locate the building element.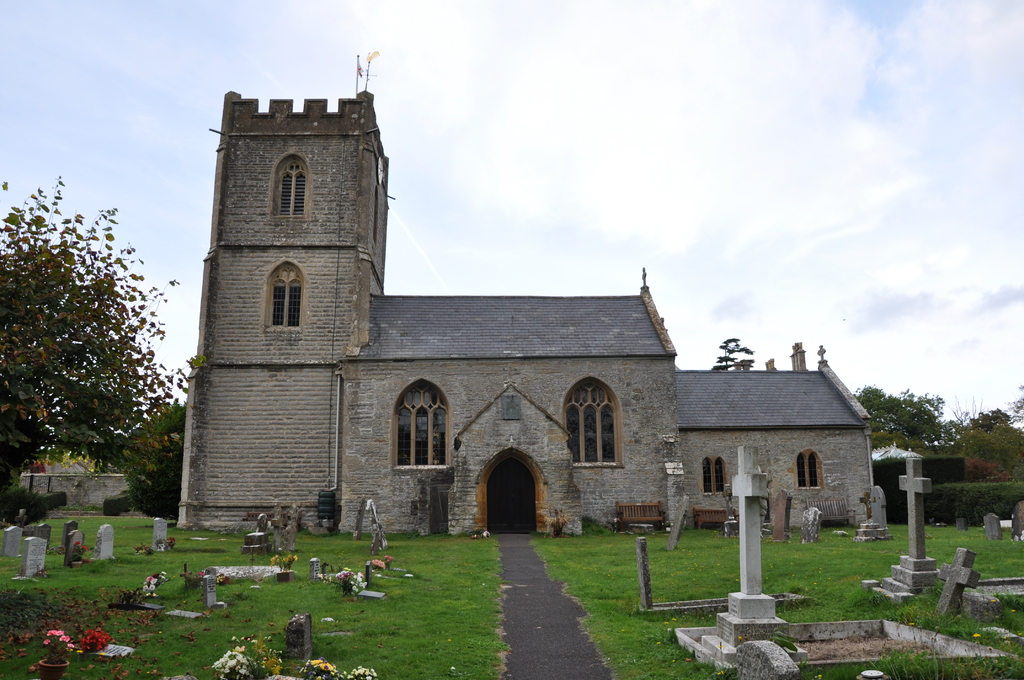
Element bbox: pyautogui.locateOnScreen(180, 85, 874, 541).
